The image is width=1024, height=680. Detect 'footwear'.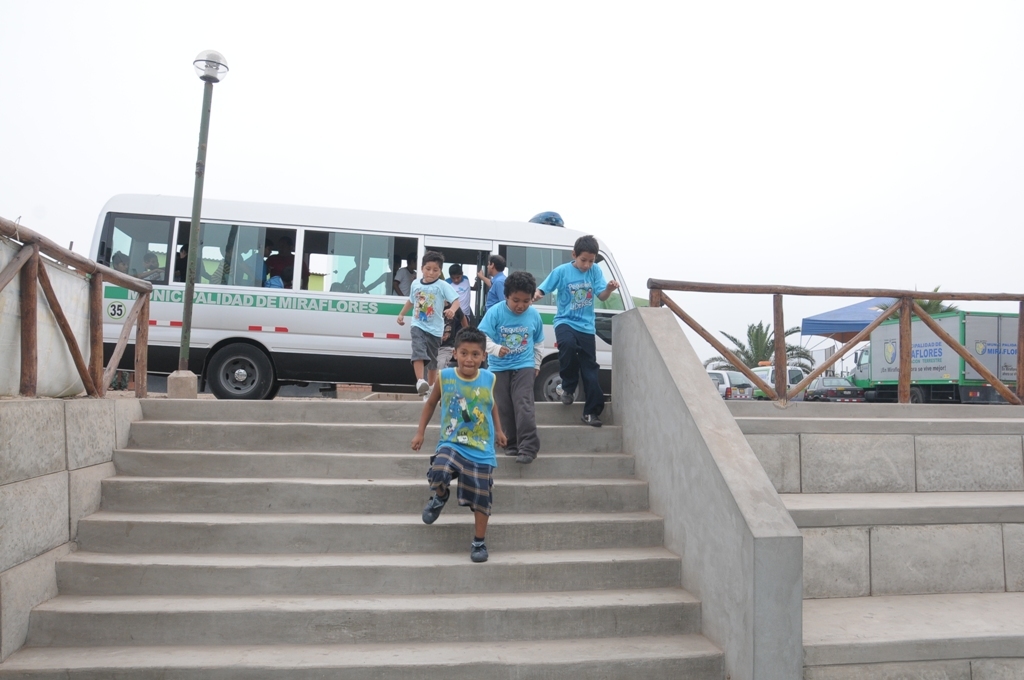
Detection: (left=470, top=529, right=491, bottom=563).
